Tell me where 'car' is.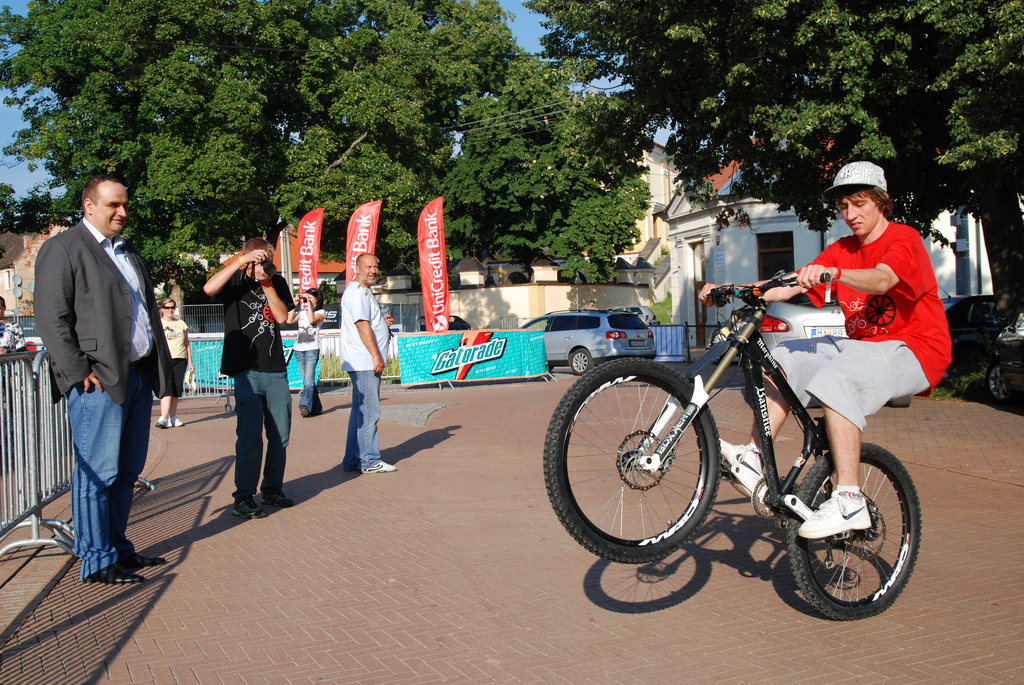
'car' is at 943/289/1009/402.
